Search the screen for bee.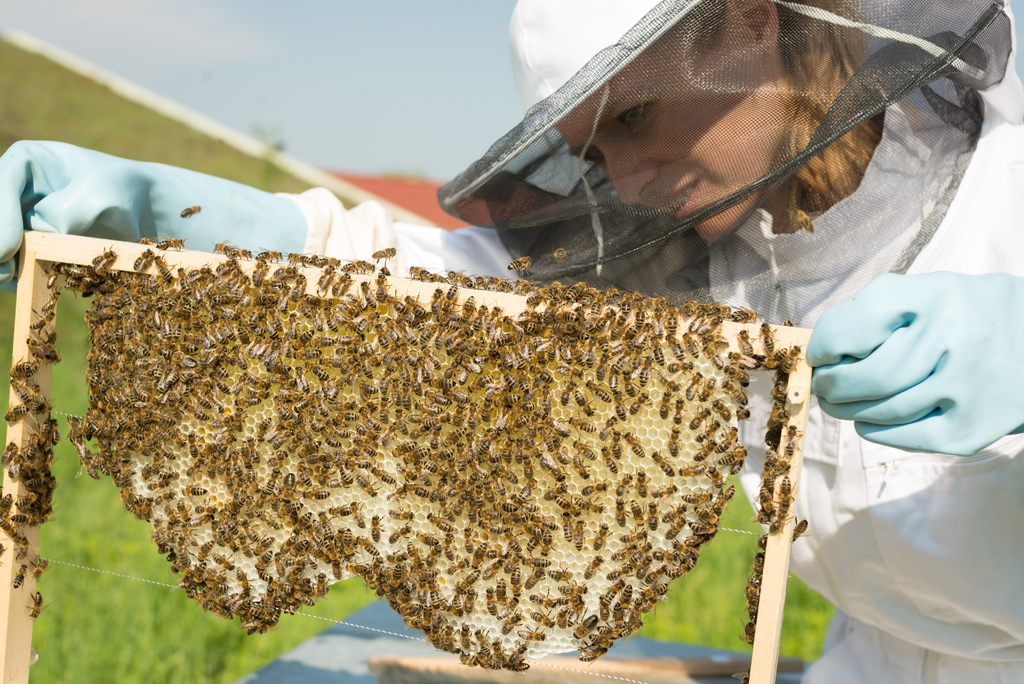
Found at pyautogui.locateOnScreen(353, 436, 380, 457).
